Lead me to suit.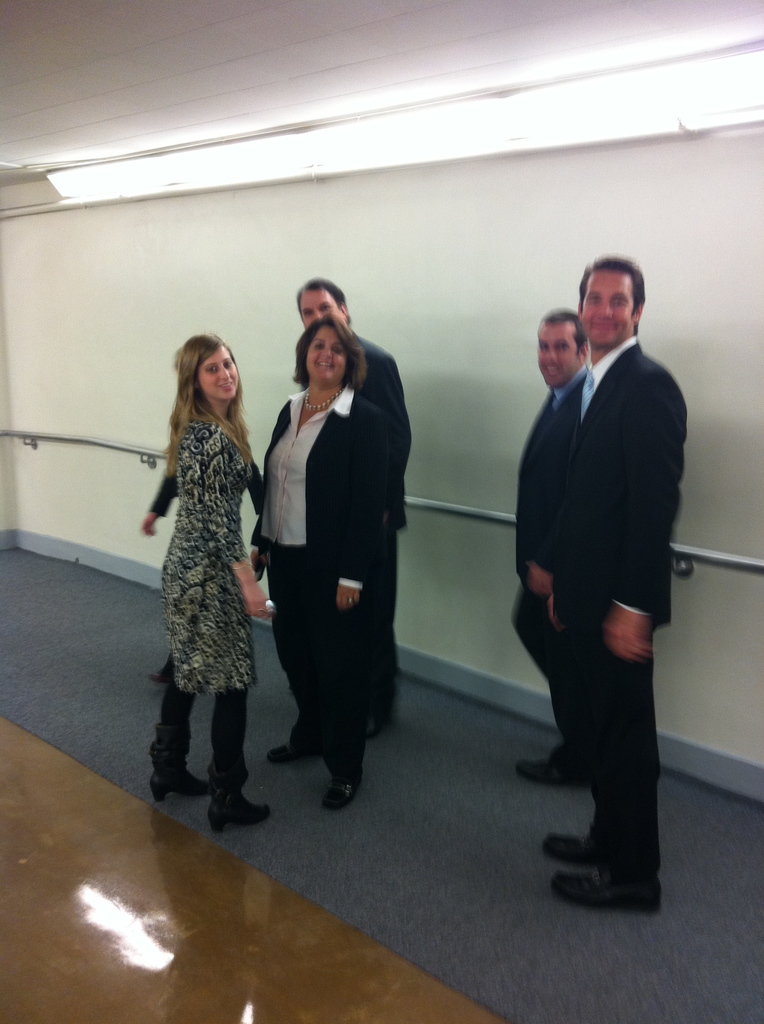
Lead to crop(557, 345, 688, 877).
